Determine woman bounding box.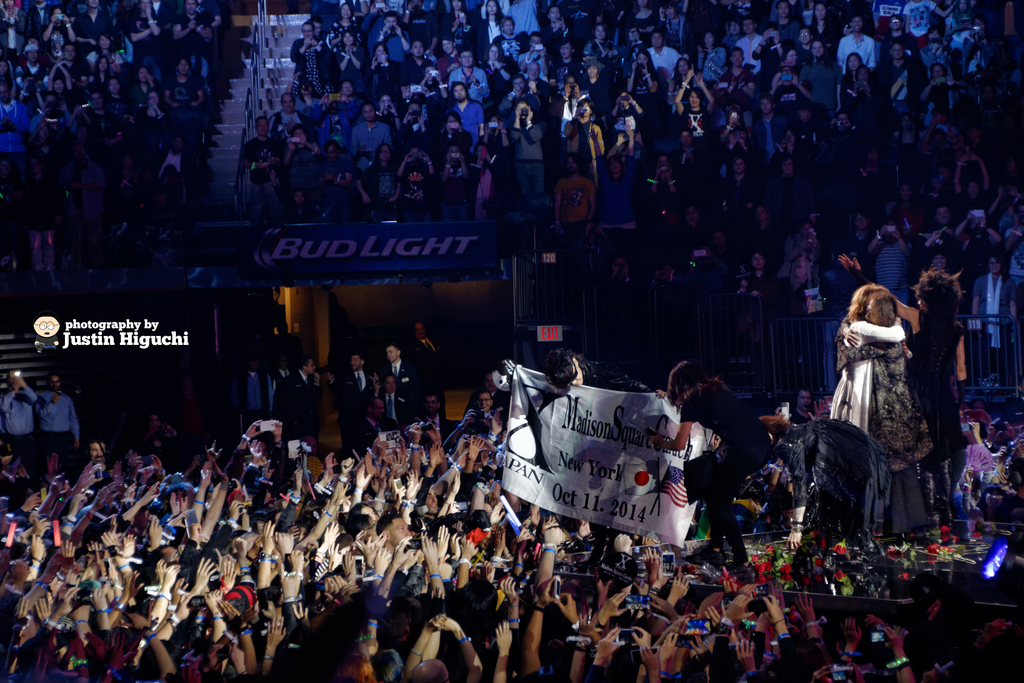
Determined: <region>723, 155, 756, 215</region>.
